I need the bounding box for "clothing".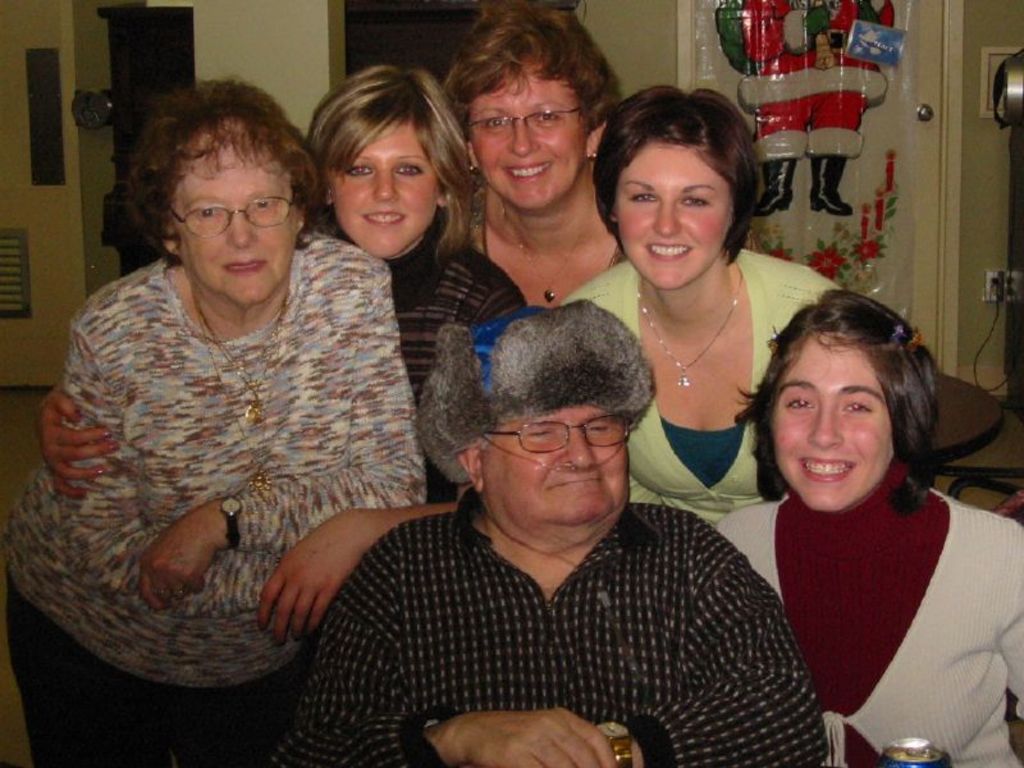
Here it is: bbox=(716, 451, 1023, 767).
